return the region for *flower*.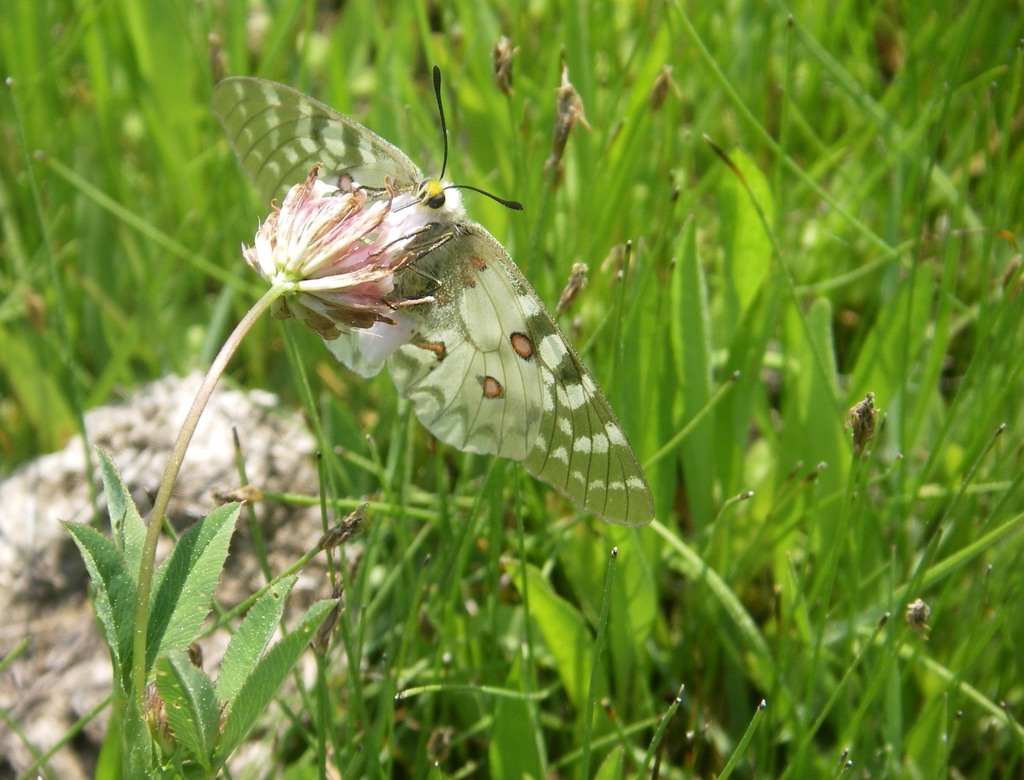
box=[232, 165, 390, 345].
